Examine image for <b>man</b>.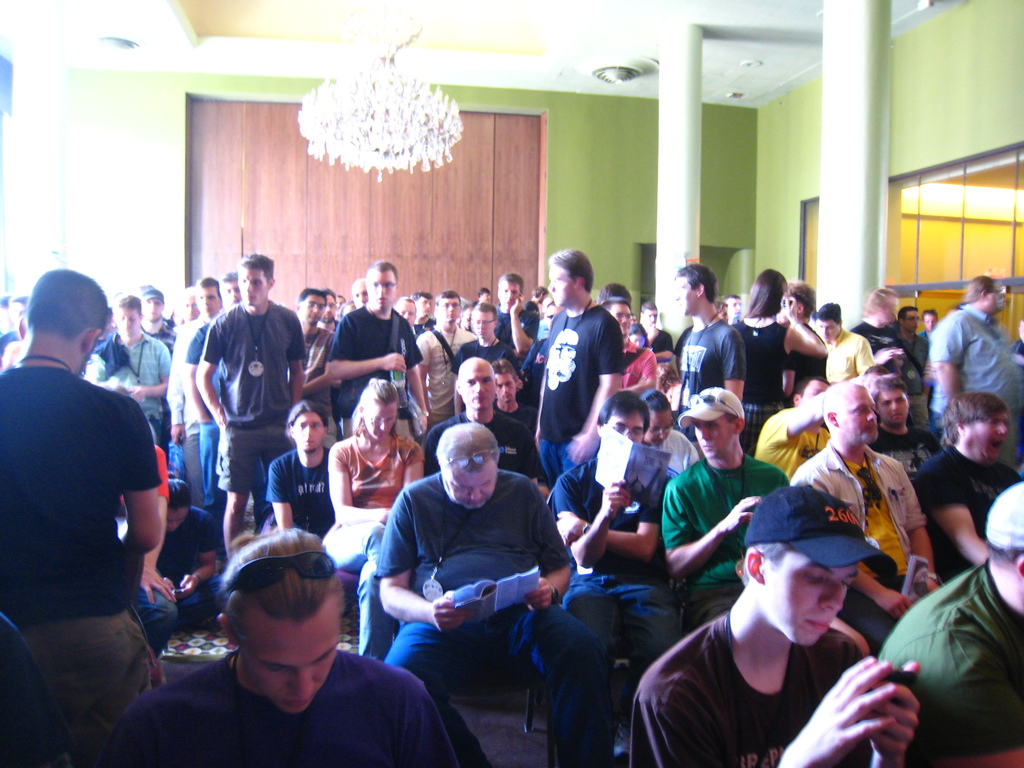
Examination result: 868, 477, 1023, 767.
